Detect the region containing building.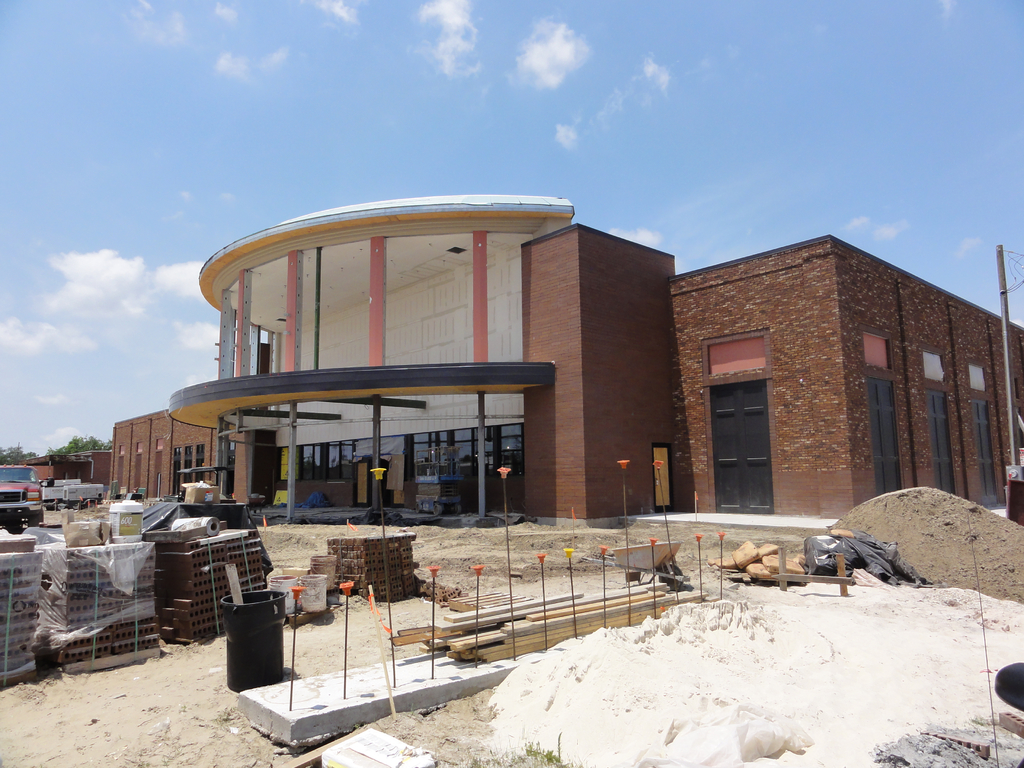
bbox=[104, 198, 1023, 531].
